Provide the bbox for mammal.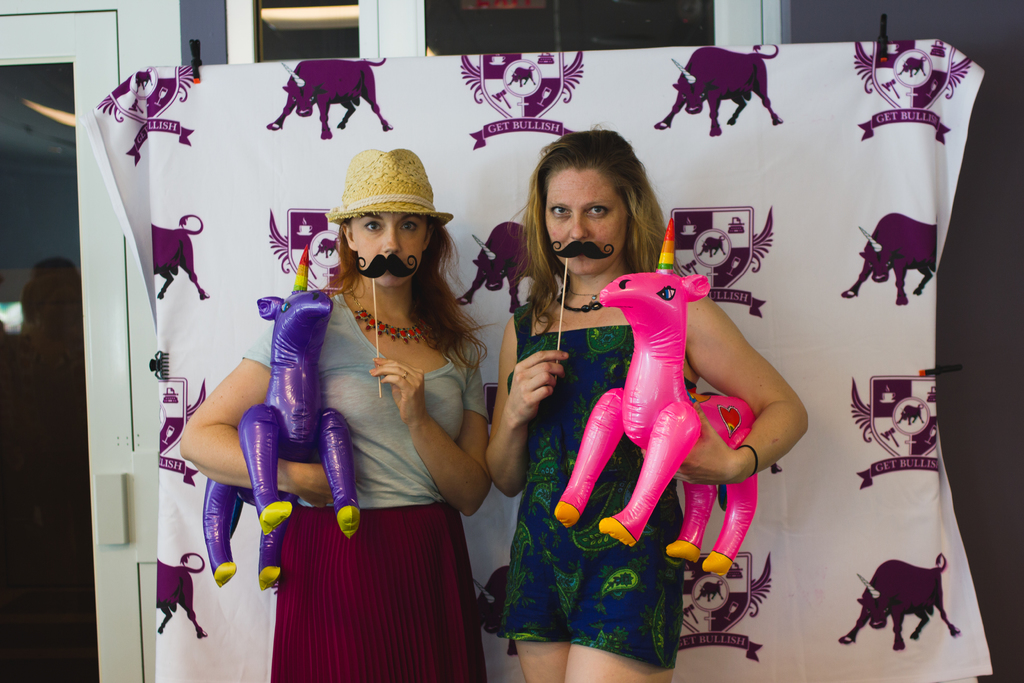
box=[268, 58, 396, 139].
